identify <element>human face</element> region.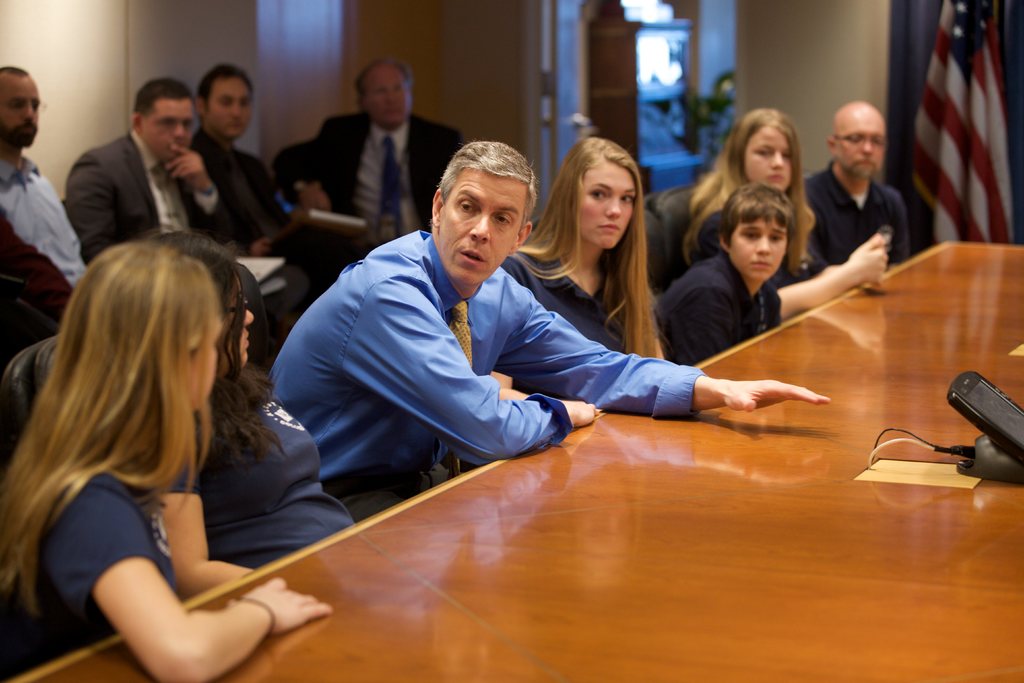
Region: <box>442,170,519,283</box>.
